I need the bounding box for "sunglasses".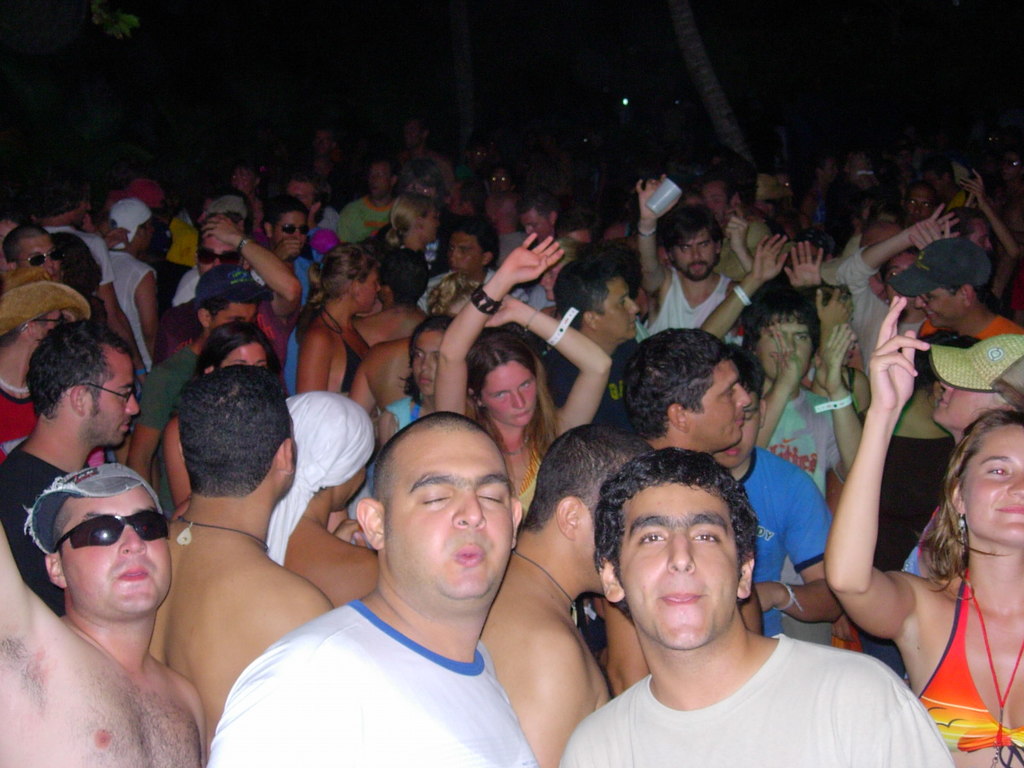
Here it is: {"x1": 18, "y1": 247, "x2": 68, "y2": 267}.
